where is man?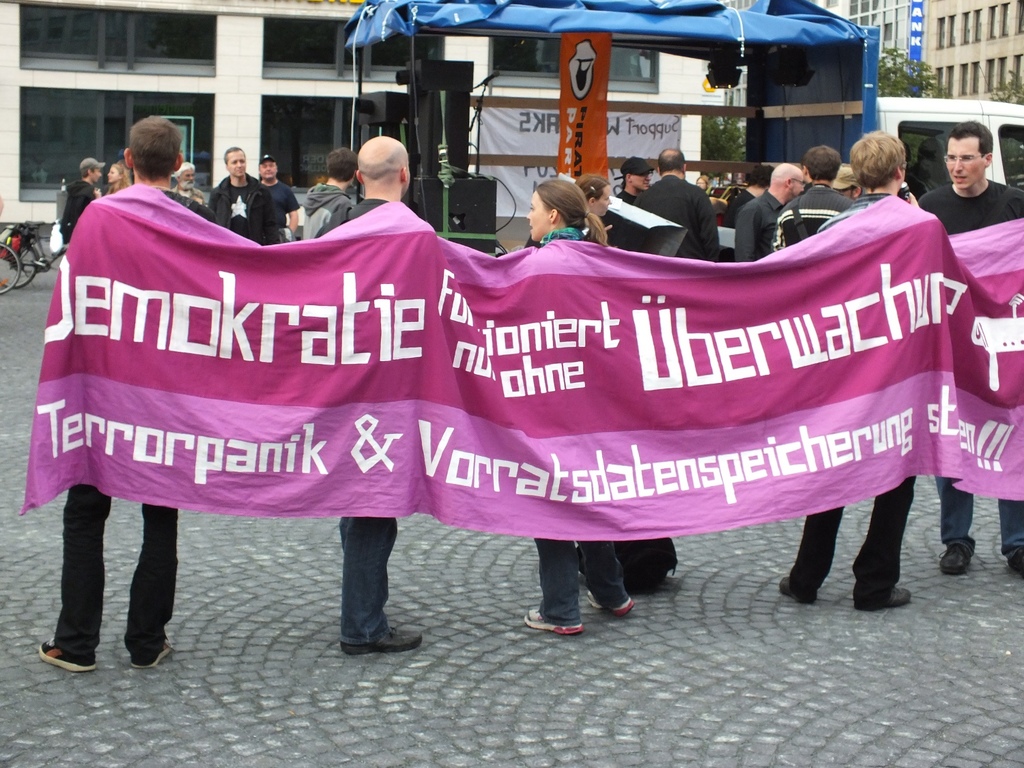
left=918, top=116, right=1023, bottom=573.
